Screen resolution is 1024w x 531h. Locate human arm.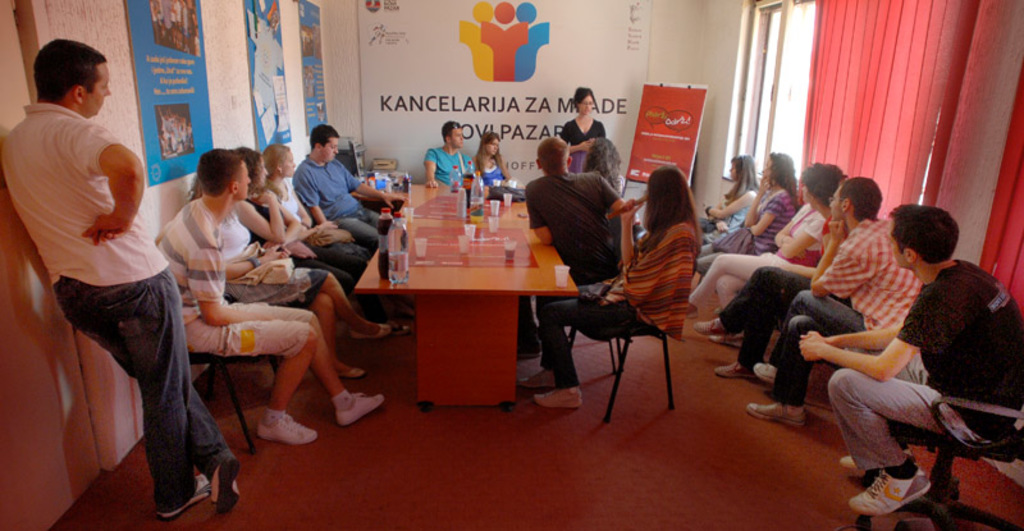
417,148,448,192.
